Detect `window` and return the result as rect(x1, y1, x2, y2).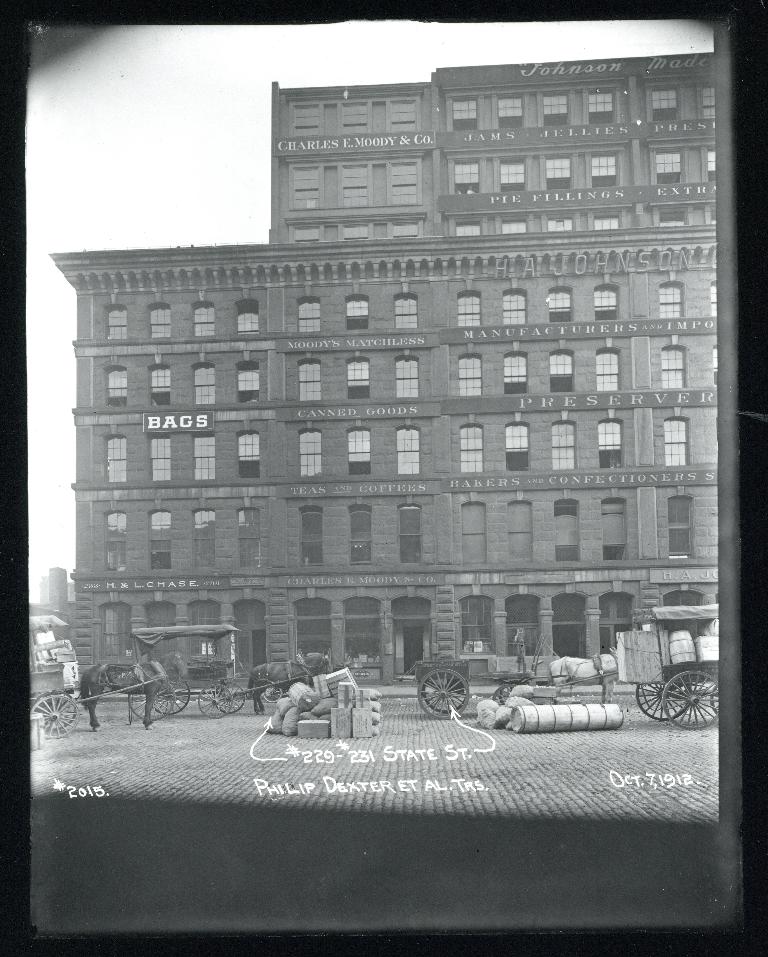
rect(110, 506, 129, 573).
